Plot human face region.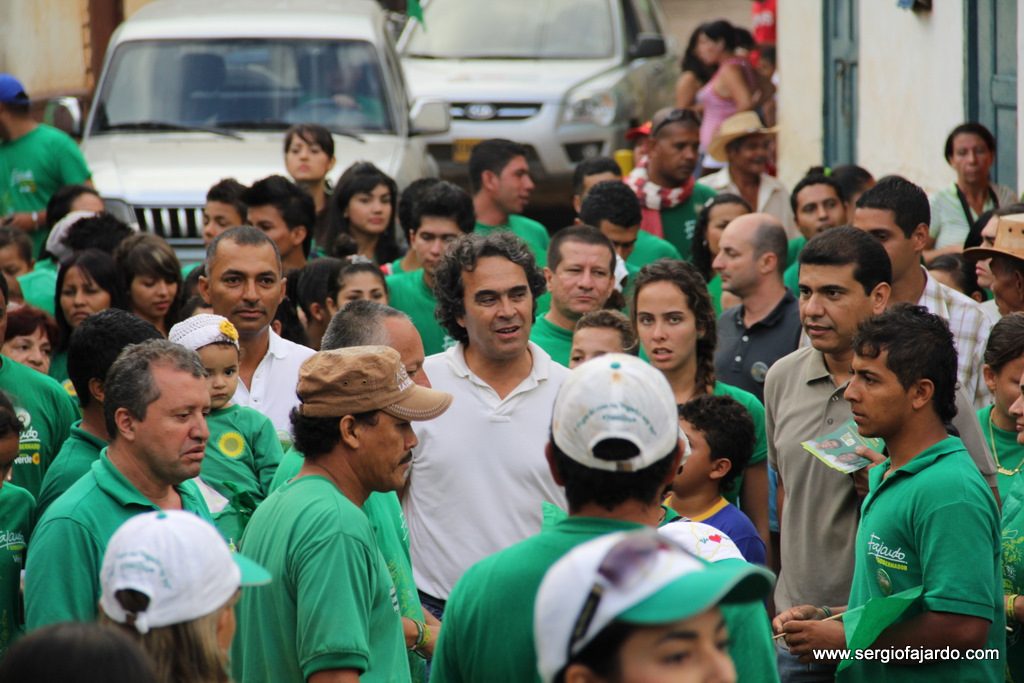
Plotted at region(636, 279, 691, 367).
